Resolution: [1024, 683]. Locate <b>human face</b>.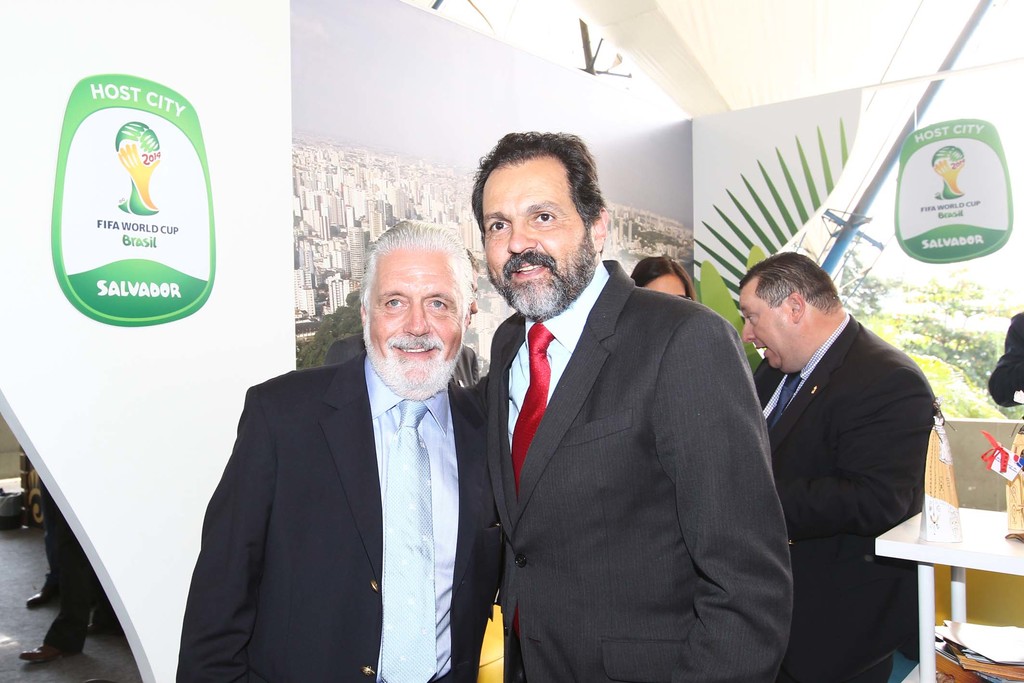
select_region(371, 244, 468, 369).
